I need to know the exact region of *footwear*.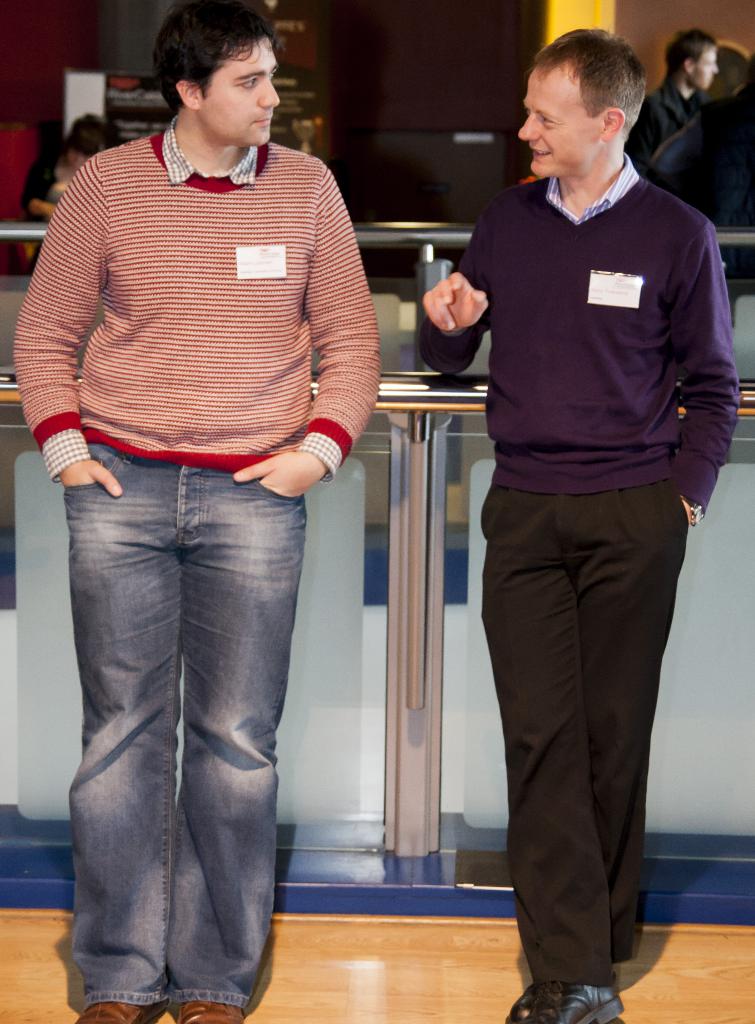
Region: 72,996,150,1023.
